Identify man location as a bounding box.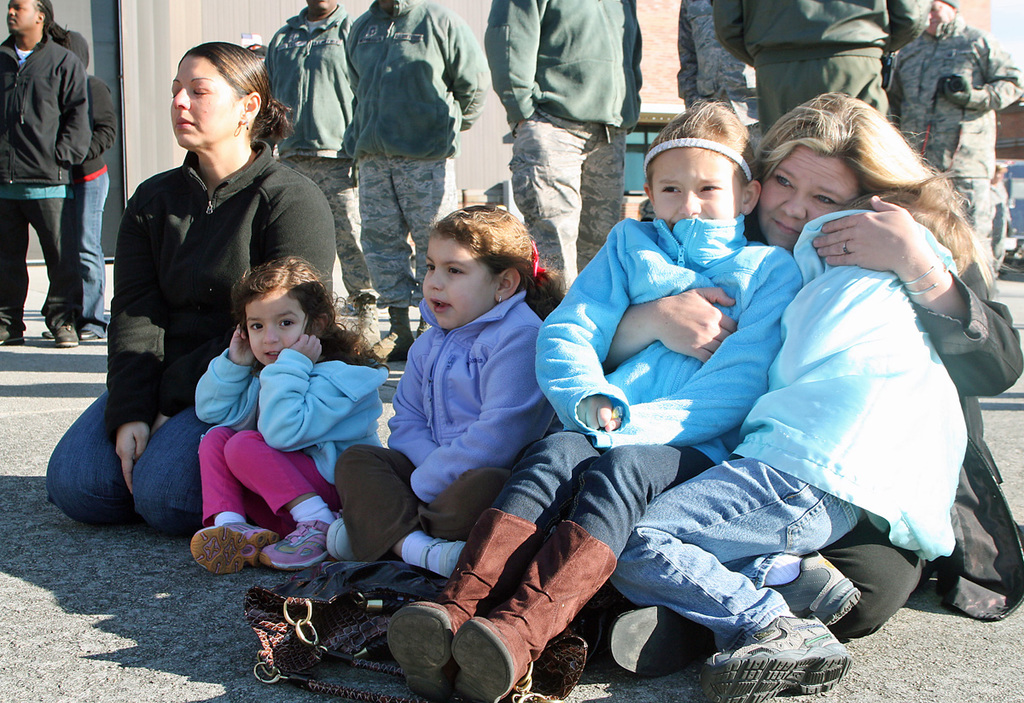
box=[0, 0, 92, 346].
